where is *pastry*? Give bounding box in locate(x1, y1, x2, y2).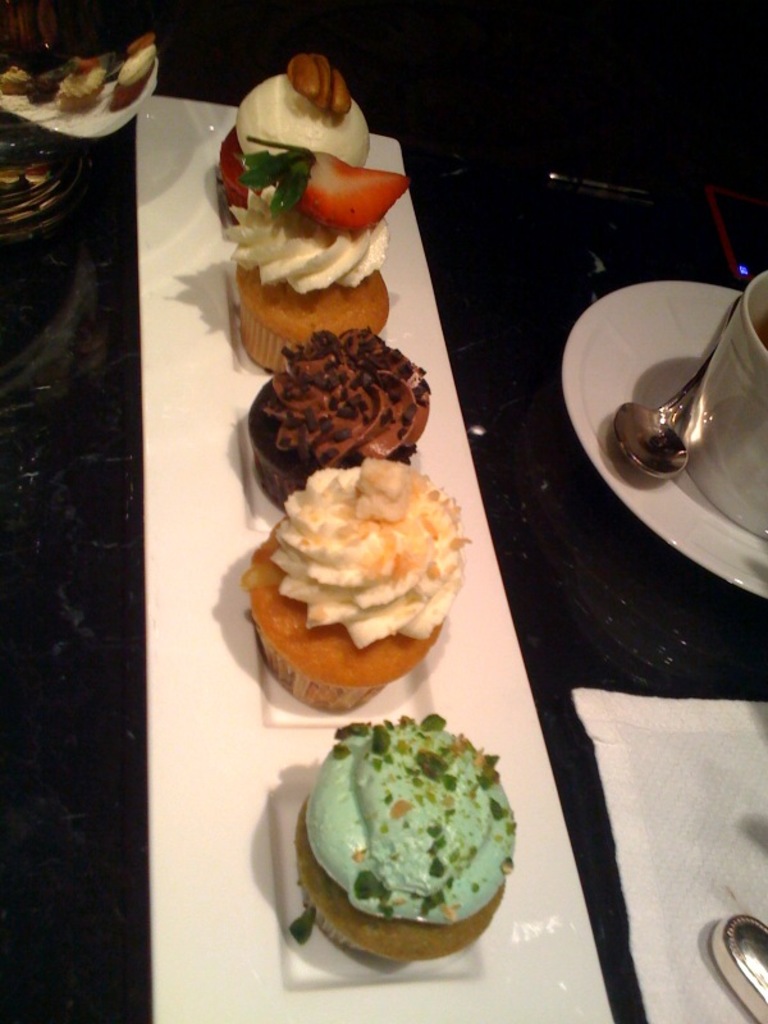
locate(3, 67, 26, 90).
